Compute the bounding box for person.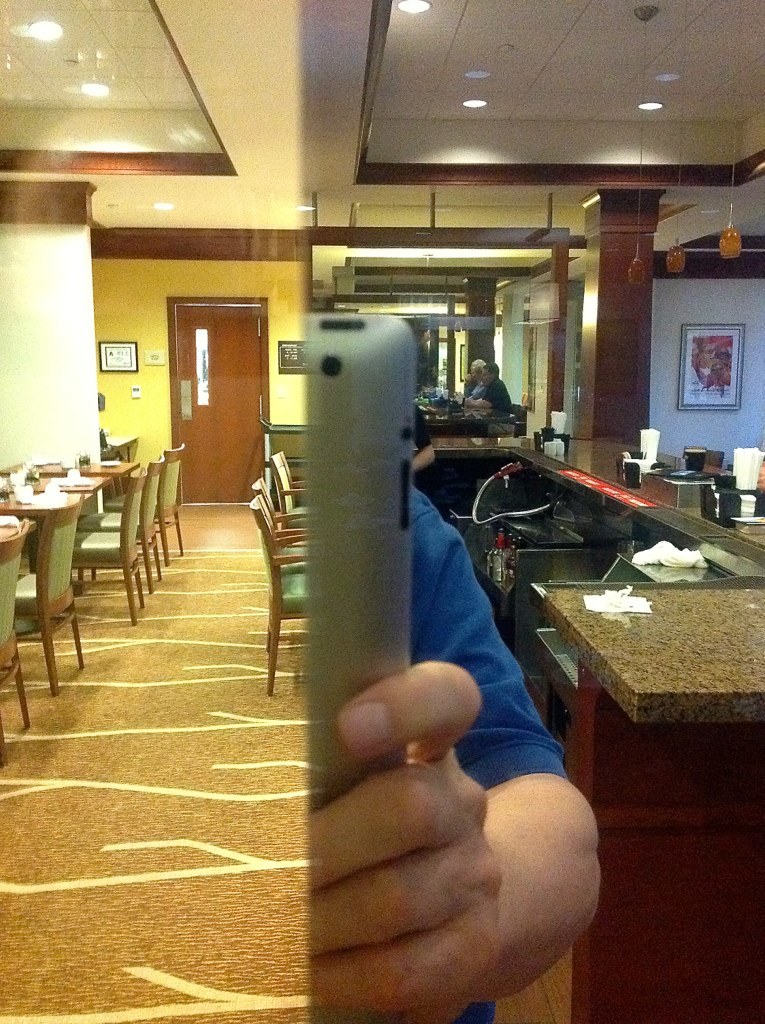
<bbox>468, 363, 509, 438</bbox>.
